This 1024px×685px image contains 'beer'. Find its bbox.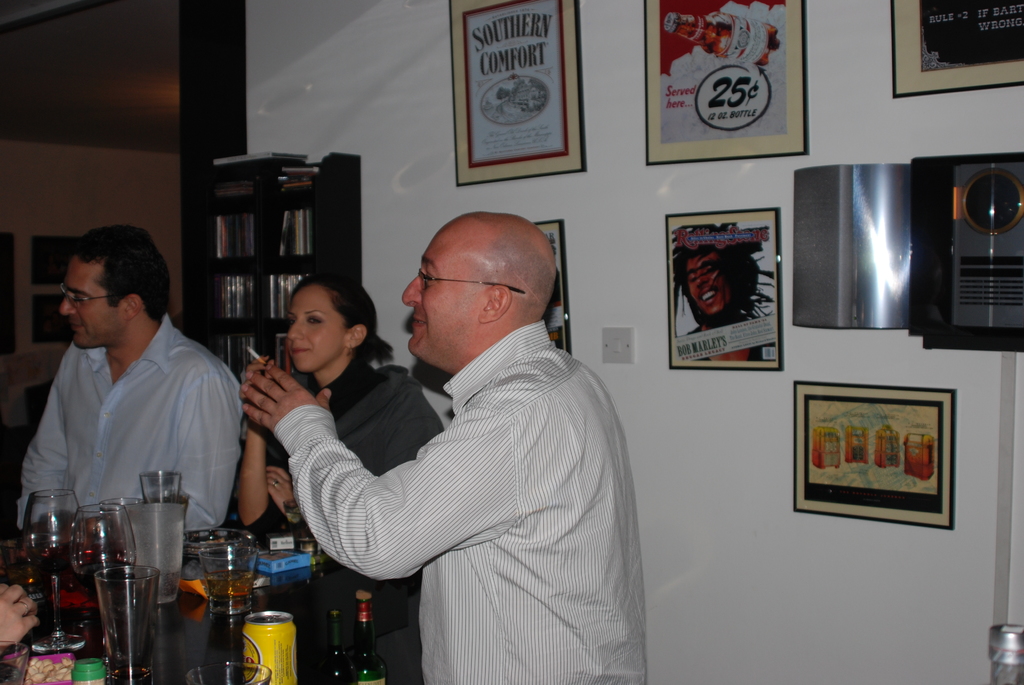
x1=243, y1=606, x2=296, y2=684.
